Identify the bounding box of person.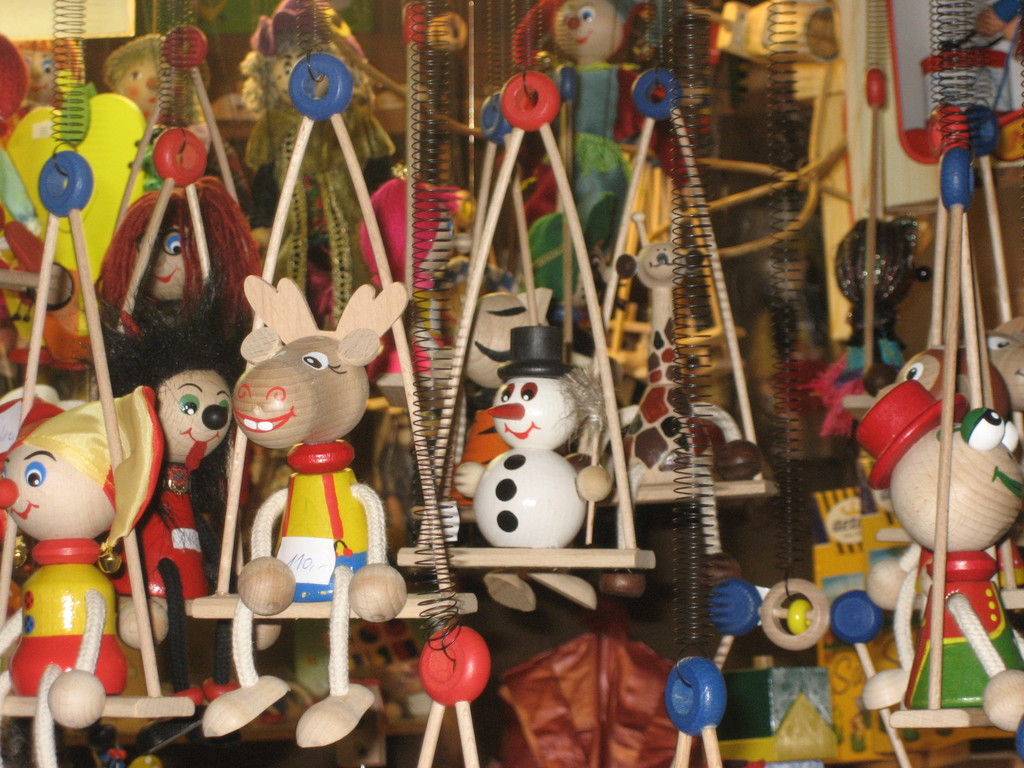
[x1=444, y1=313, x2=618, y2=567].
